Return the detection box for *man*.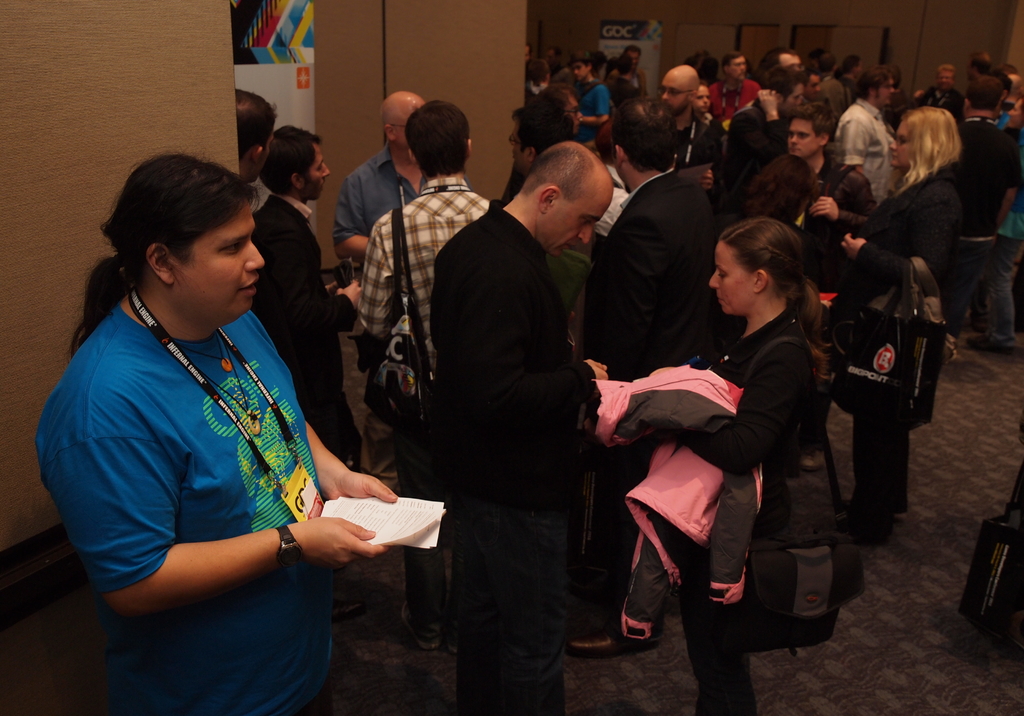
box(778, 106, 886, 275).
